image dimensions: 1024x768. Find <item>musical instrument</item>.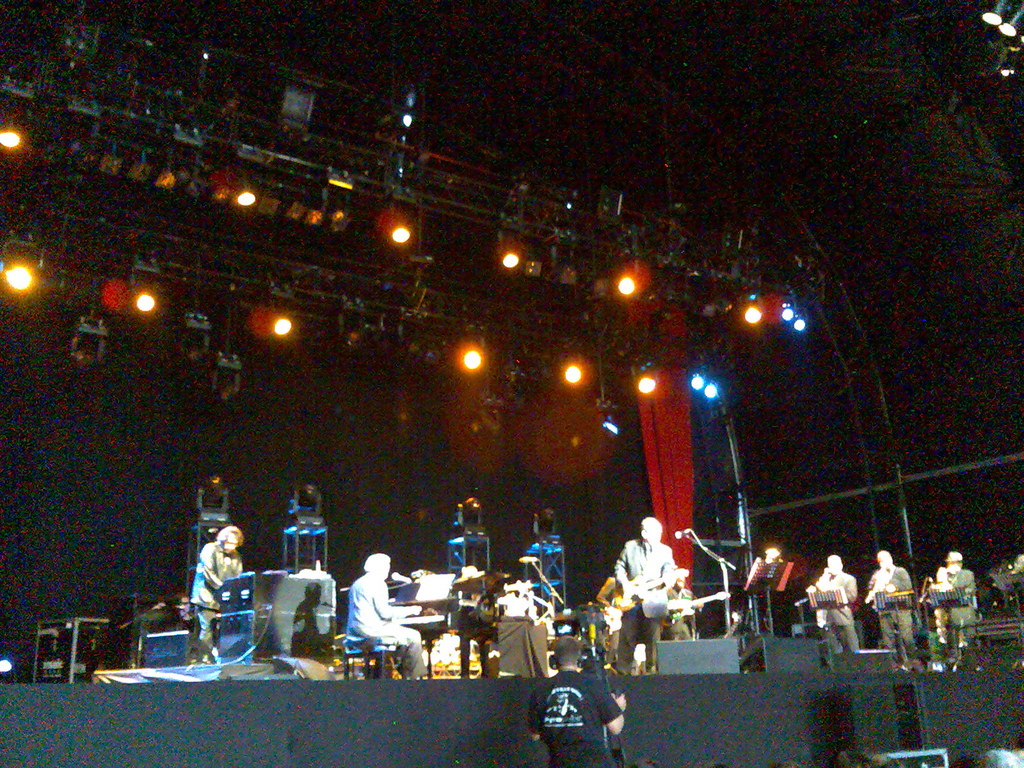
bbox(387, 585, 481, 623).
